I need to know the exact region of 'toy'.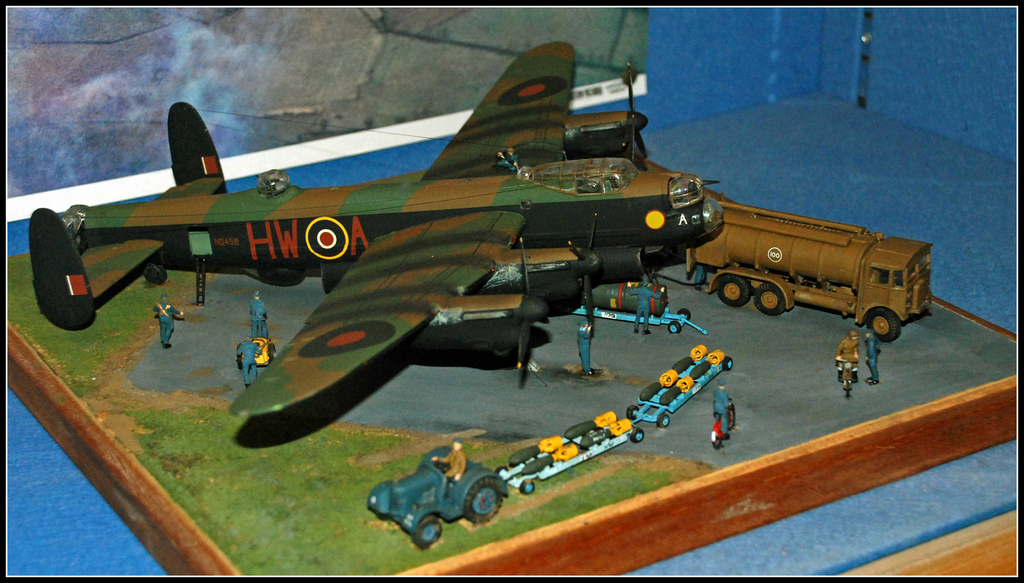
Region: (685, 198, 934, 346).
